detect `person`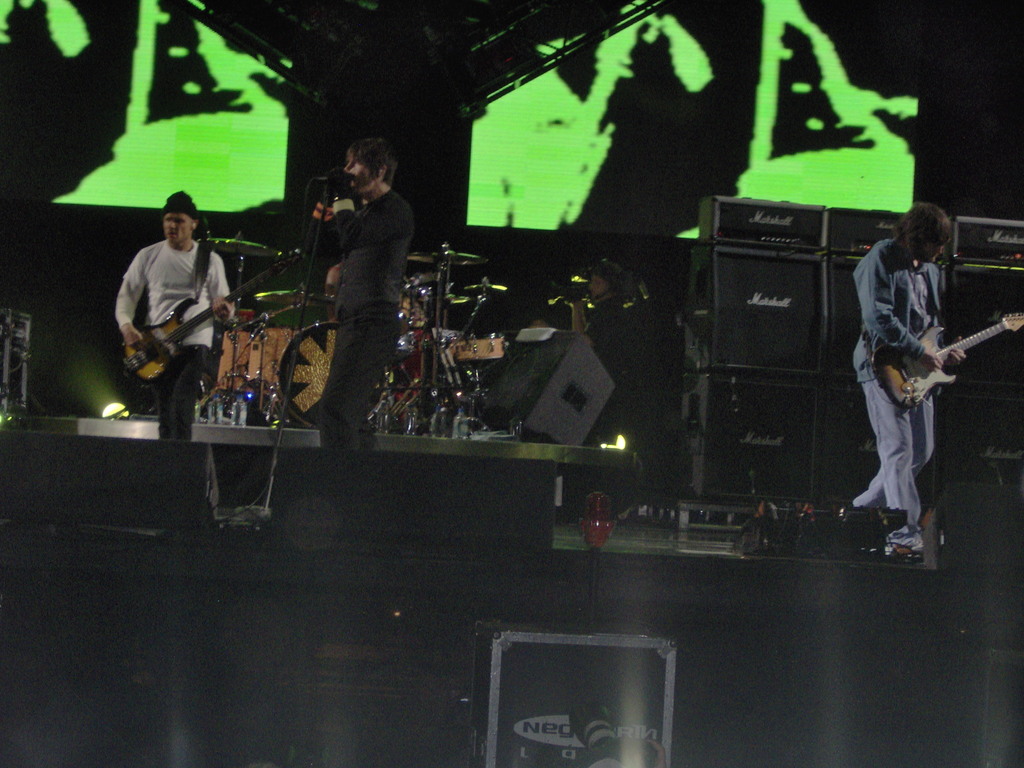
109 192 237 445
